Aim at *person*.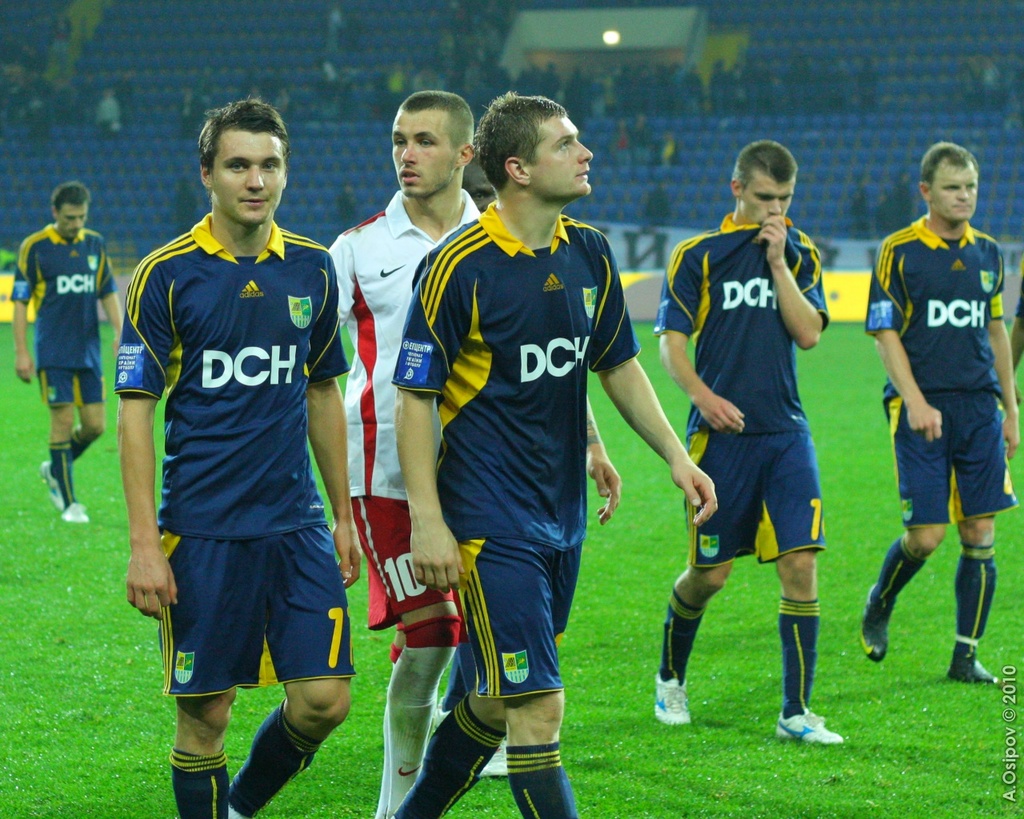
Aimed at rect(52, 12, 78, 86).
